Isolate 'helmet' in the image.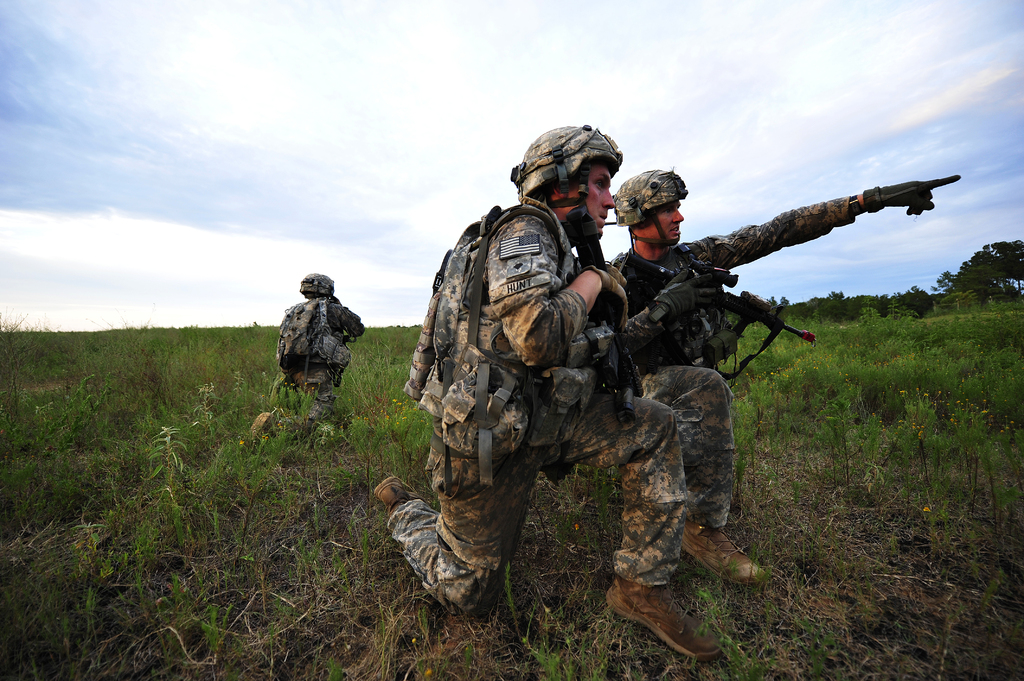
Isolated region: l=296, t=268, r=333, b=301.
